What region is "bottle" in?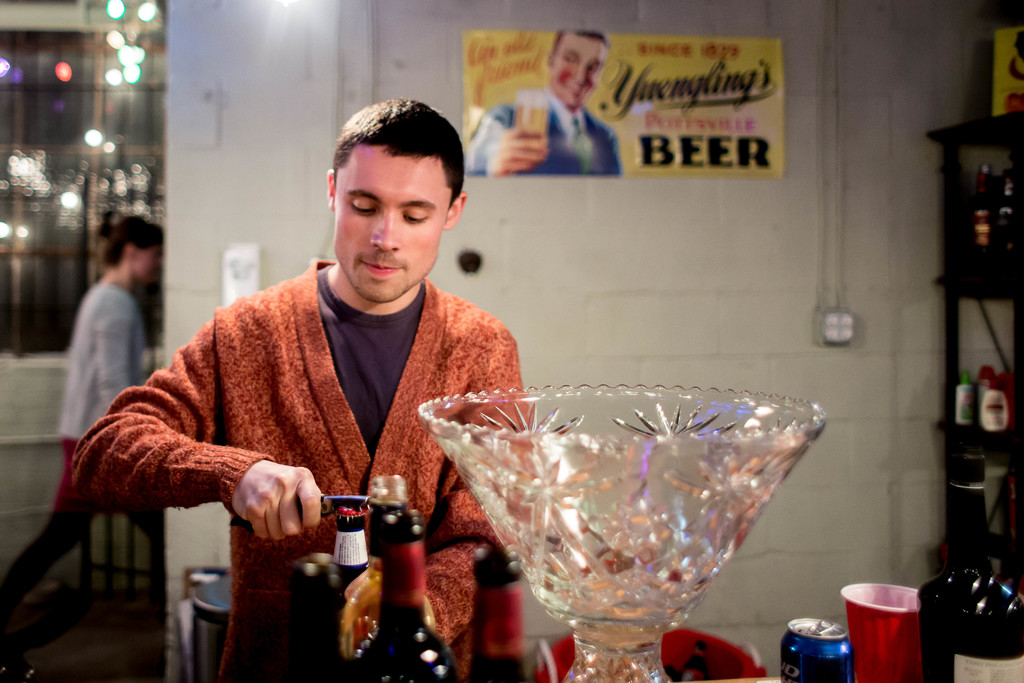
box=[916, 447, 1023, 682].
